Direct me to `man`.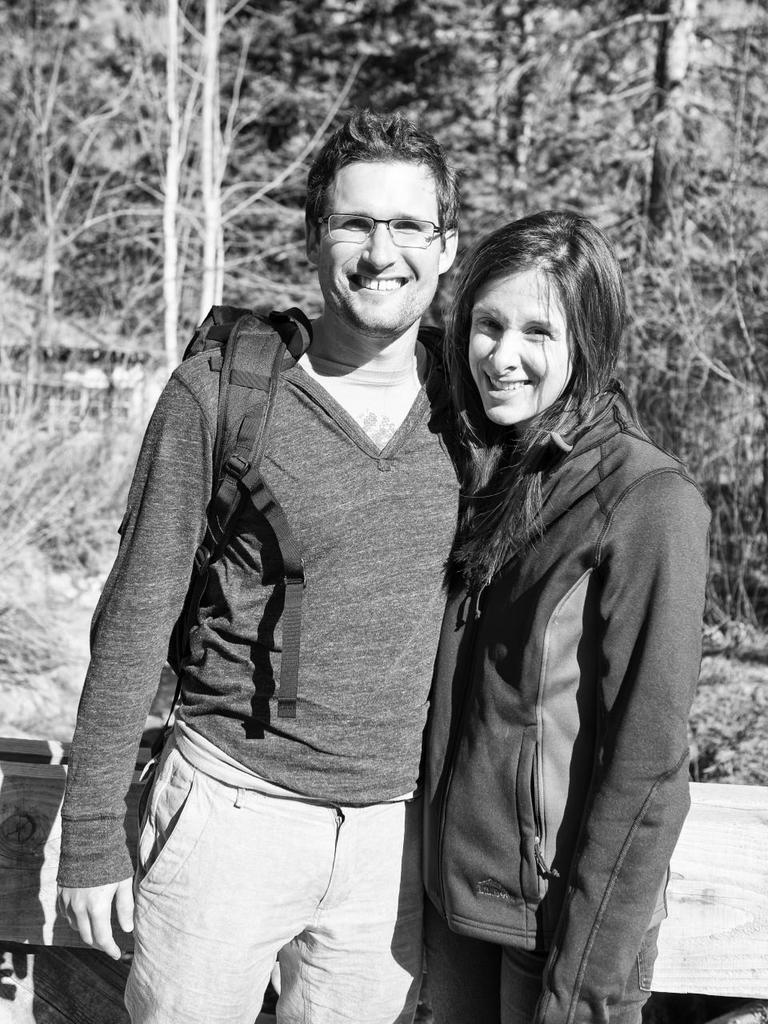
Direction: {"x1": 62, "y1": 121, "x2": 506, "y2": 1020}.
